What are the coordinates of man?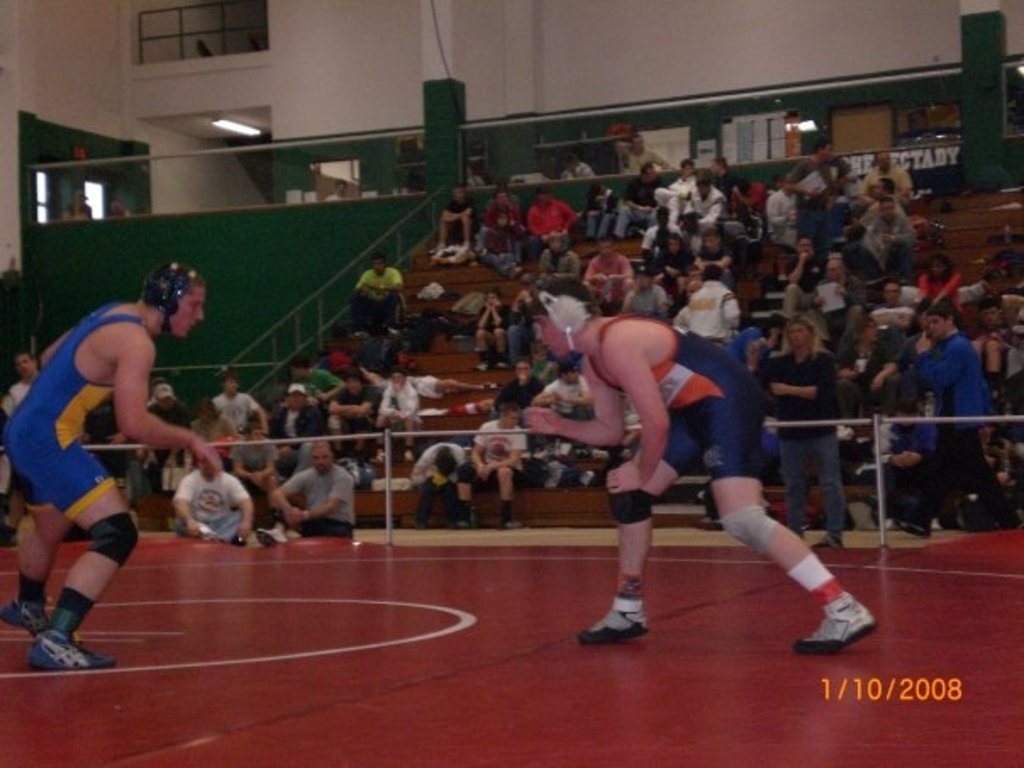
212:378:266:446.
